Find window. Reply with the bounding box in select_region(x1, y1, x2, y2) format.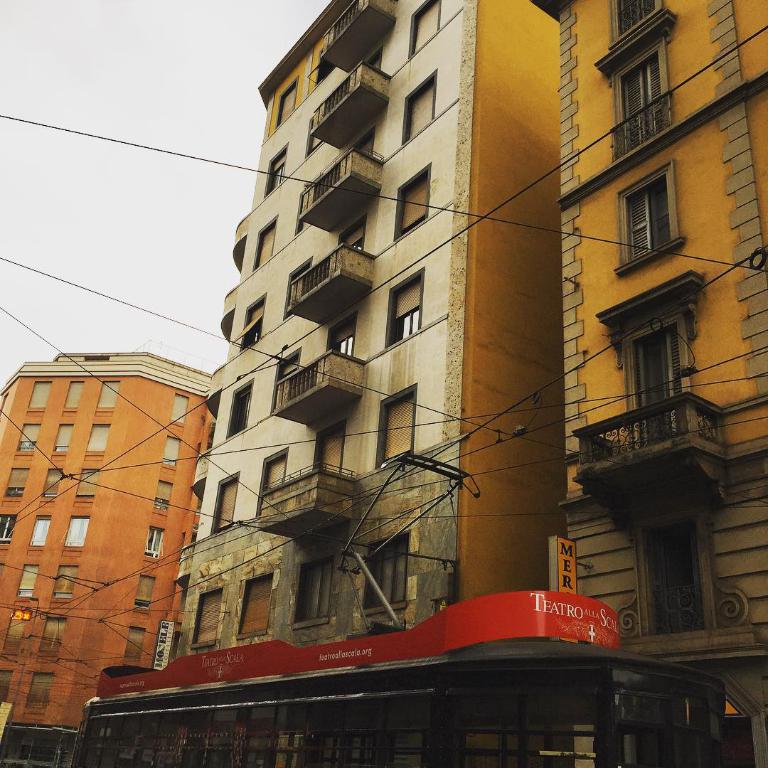
select_region(594, 9, 673, 164).
